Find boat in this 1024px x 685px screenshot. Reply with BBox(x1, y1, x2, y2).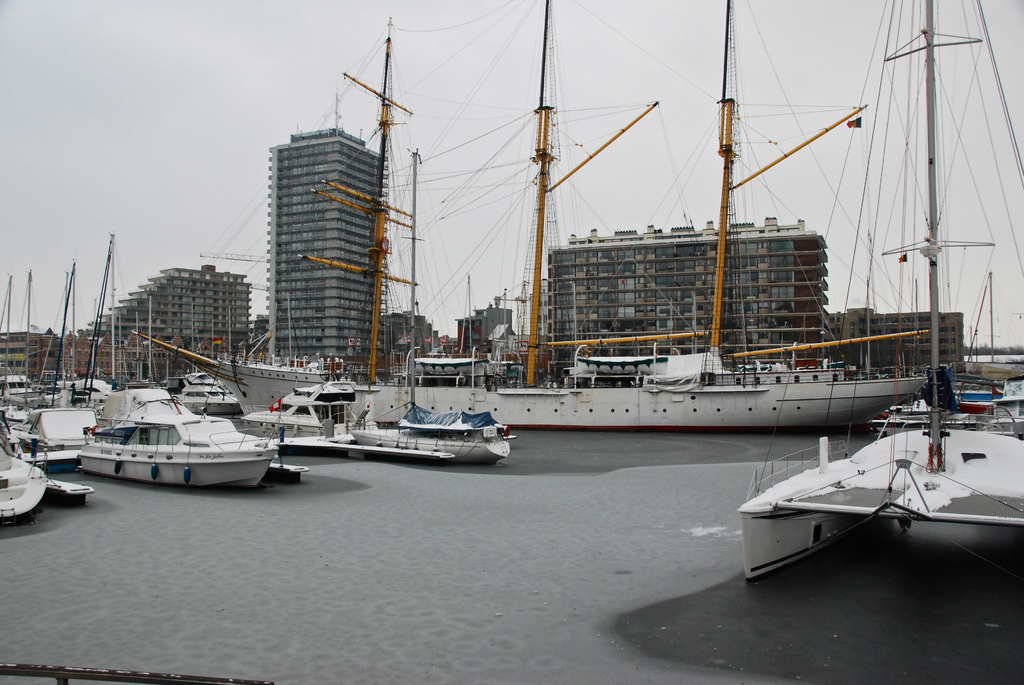
BBox(70, 375, 298, 485).
